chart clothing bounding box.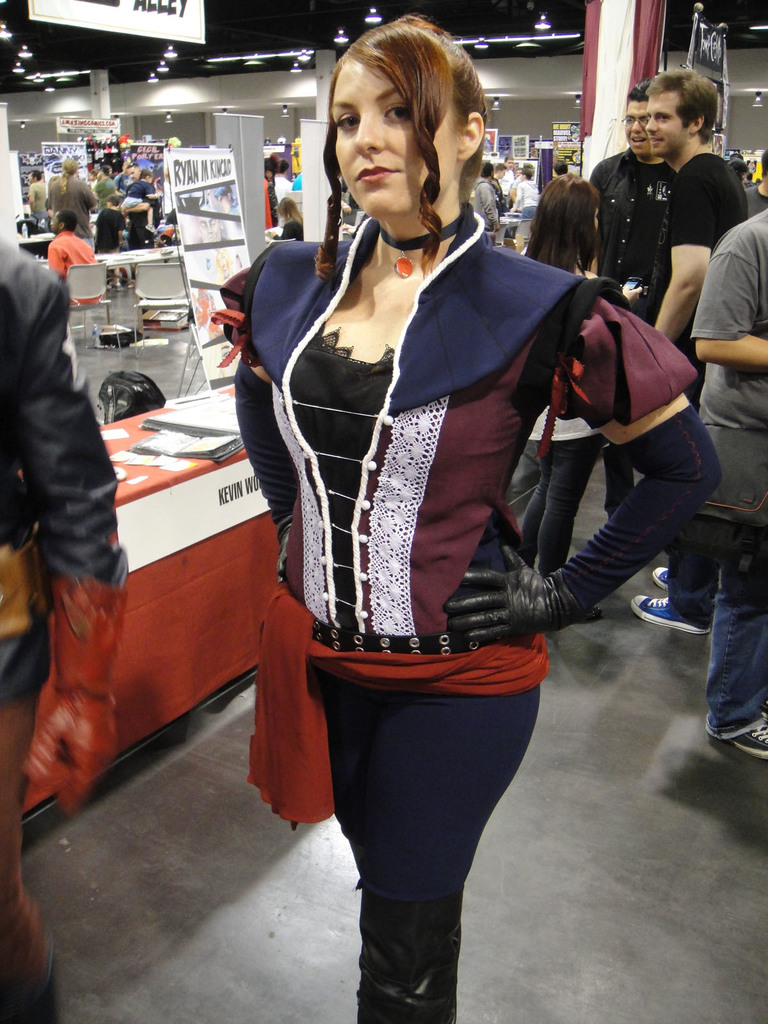
Charted: (left=188, top=235, right=742, bottom=1022).
